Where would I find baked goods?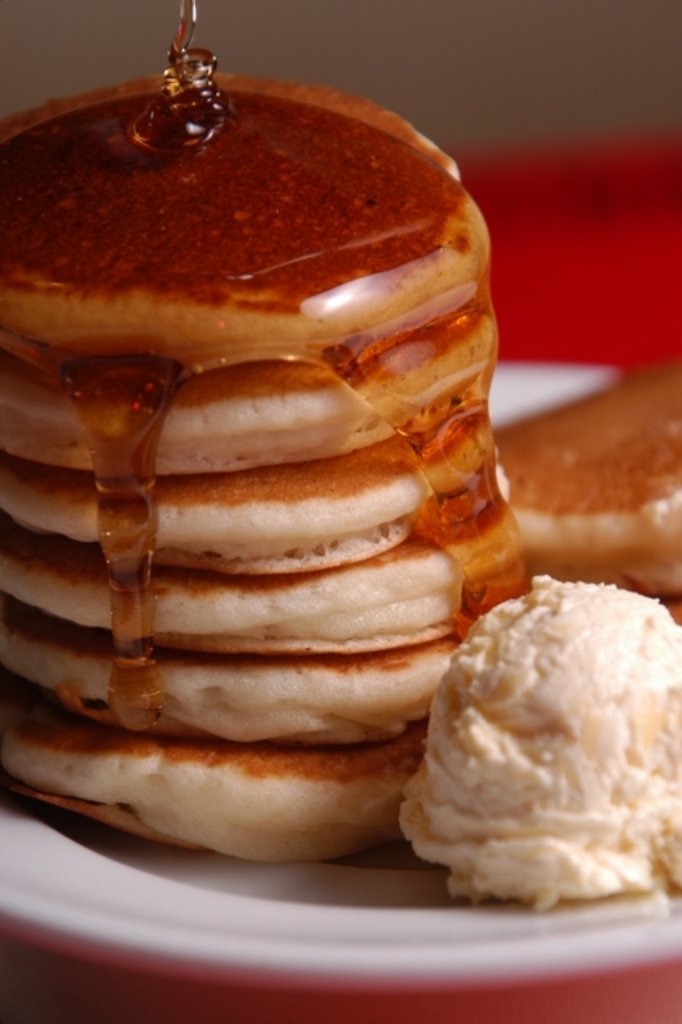
At detection(394, 582, 677, 926).
